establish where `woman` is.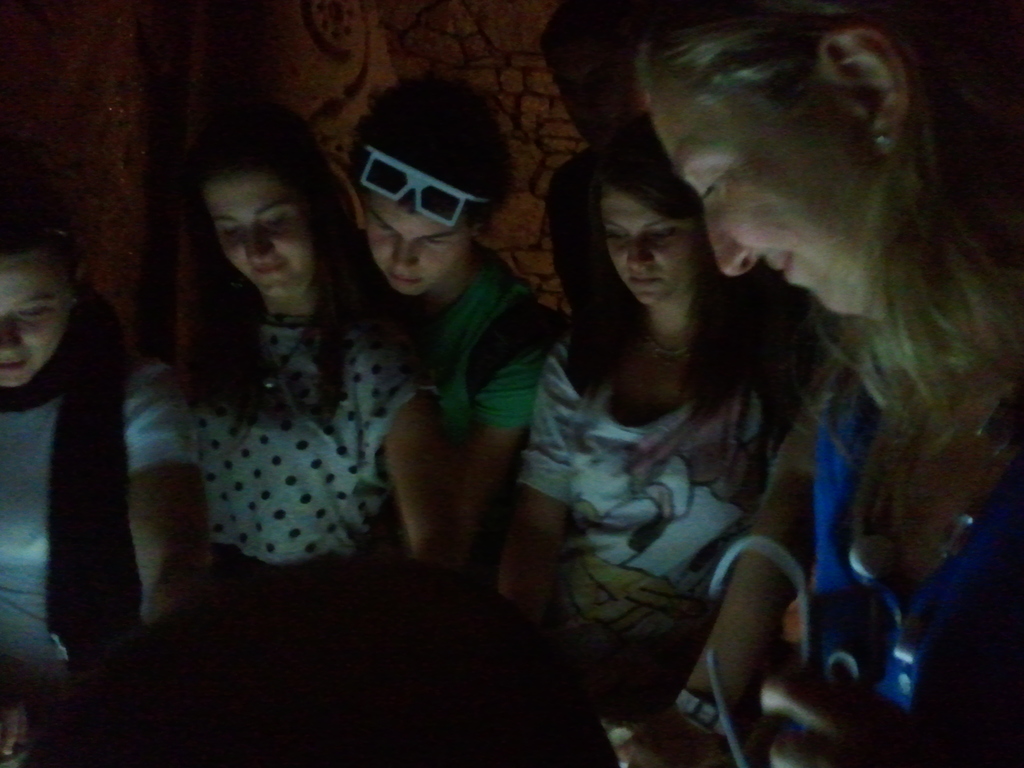
Established at [x1=104, y1=101, x2=438, y2=636].
